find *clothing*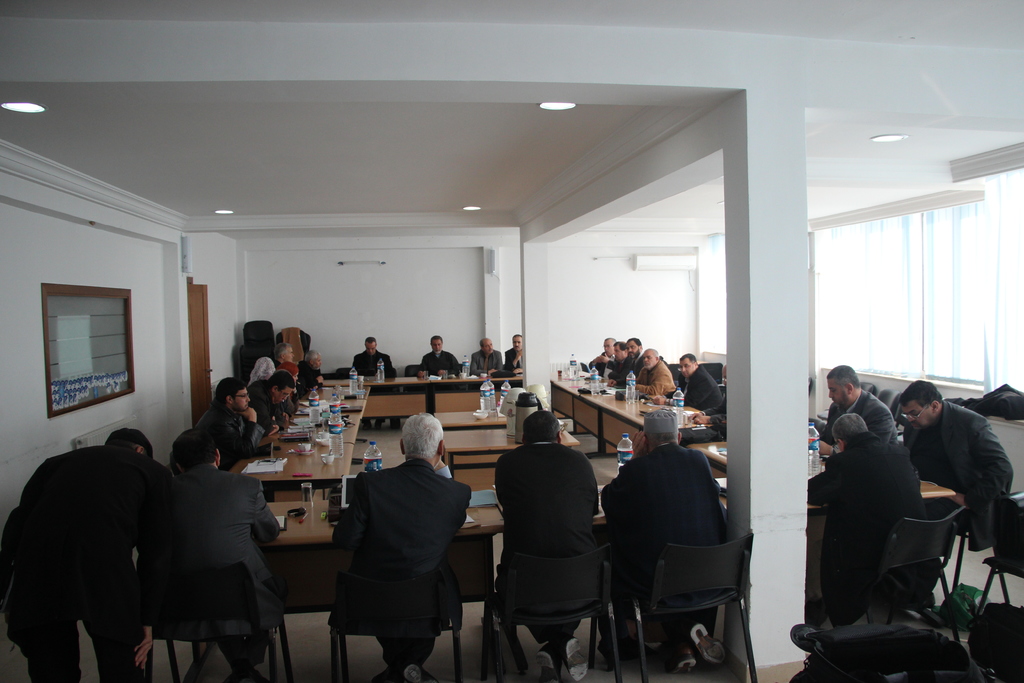
BBox(300, 359, 323, 393)
